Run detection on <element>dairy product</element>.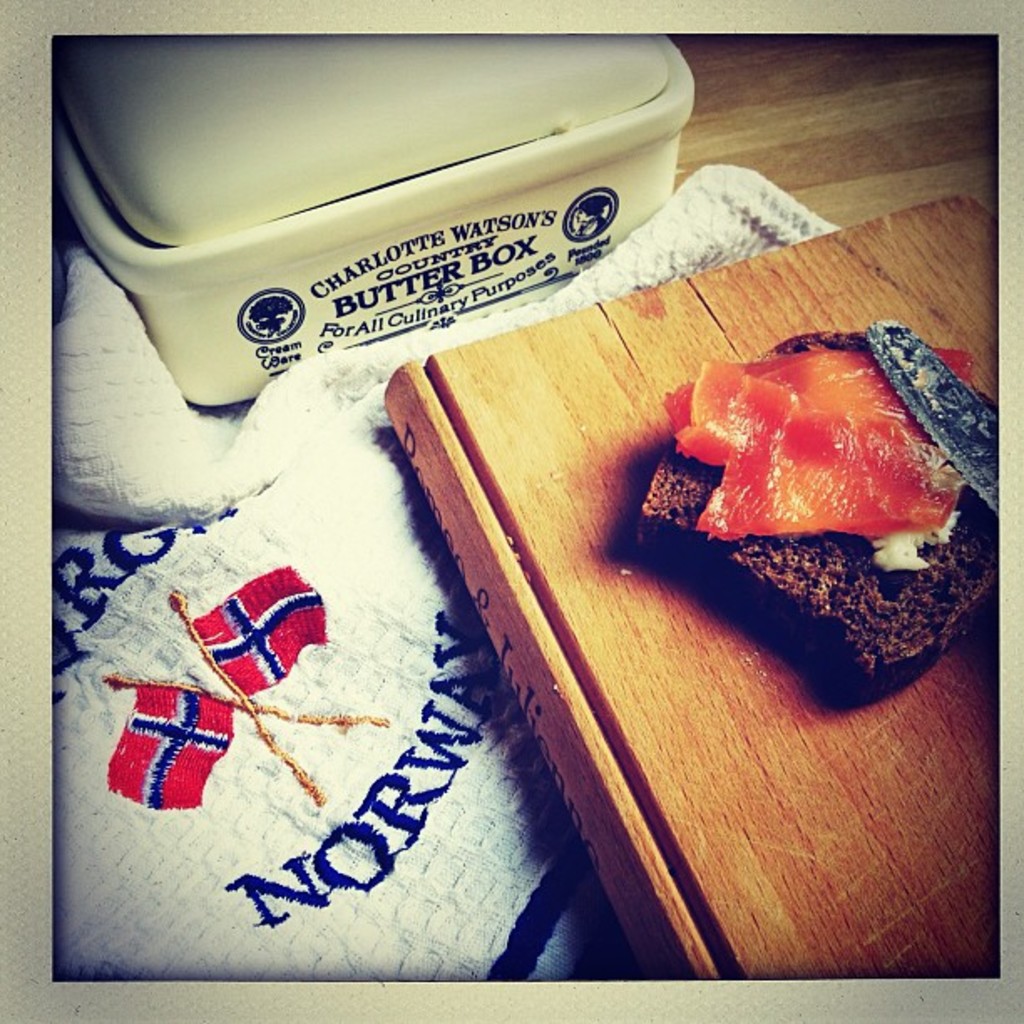
Result: rect(632, 447, 989, 703).
